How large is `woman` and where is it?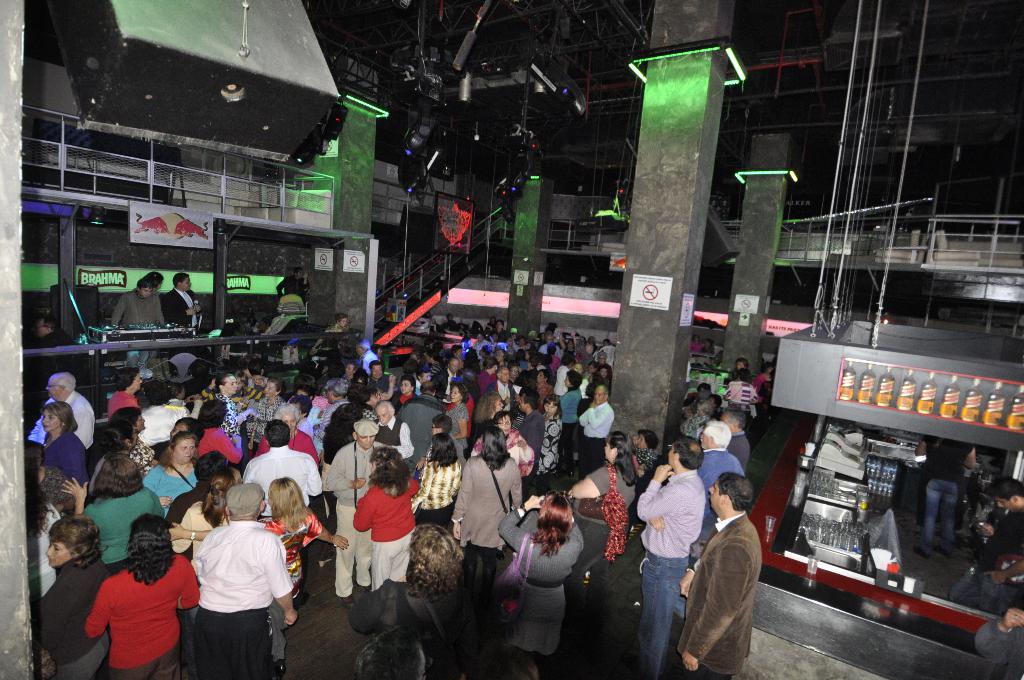
Bounding box: (41,403,90,488).
